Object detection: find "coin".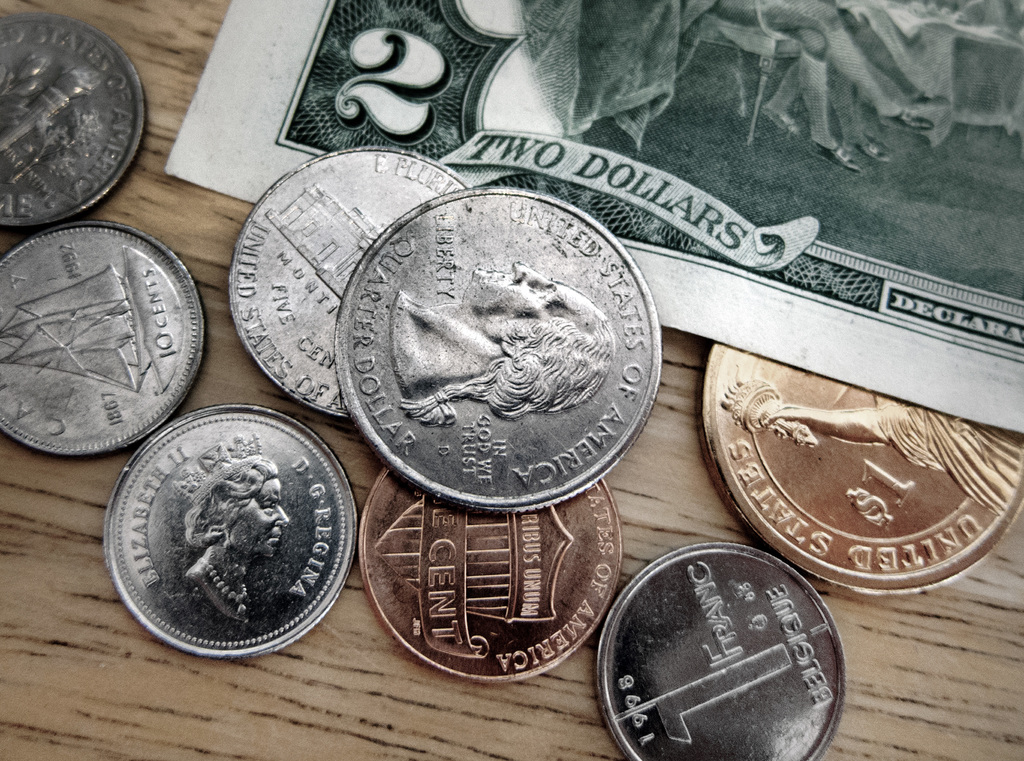
locate(219, 147, 468, 416).
